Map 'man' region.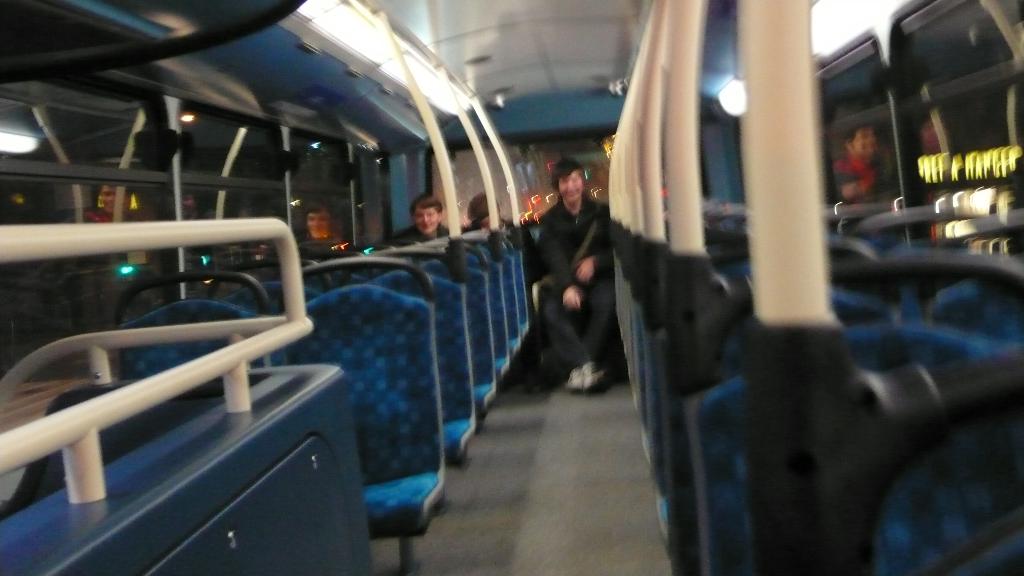
Mapped to (left=540, top=158, right=614, bottom=385).
